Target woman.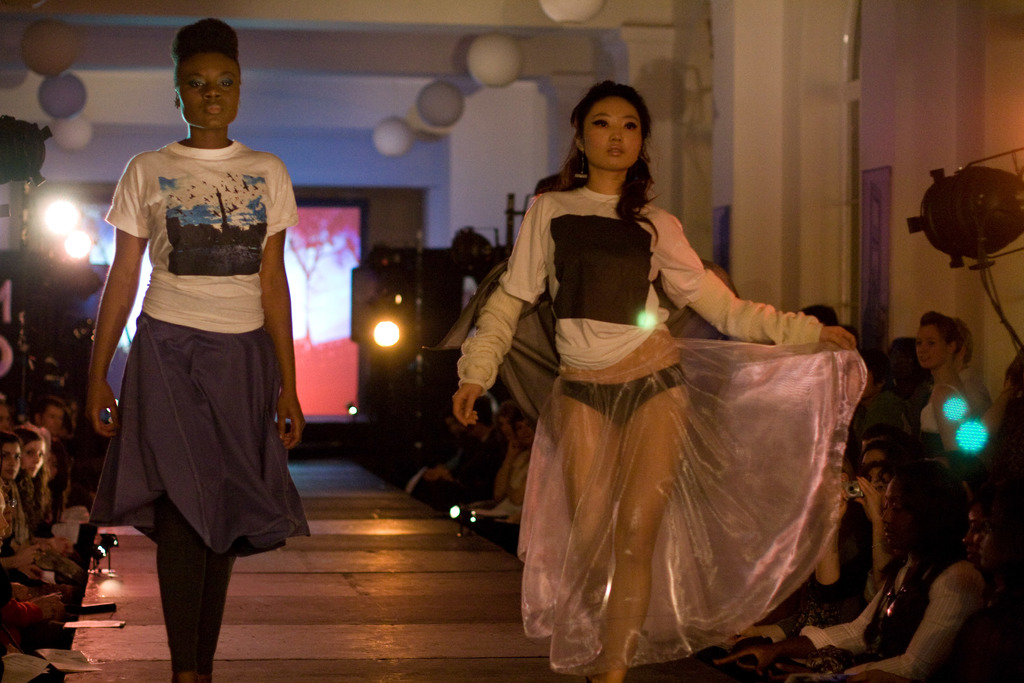
Target region: left=466, top=79, right=841, bottom=639.
